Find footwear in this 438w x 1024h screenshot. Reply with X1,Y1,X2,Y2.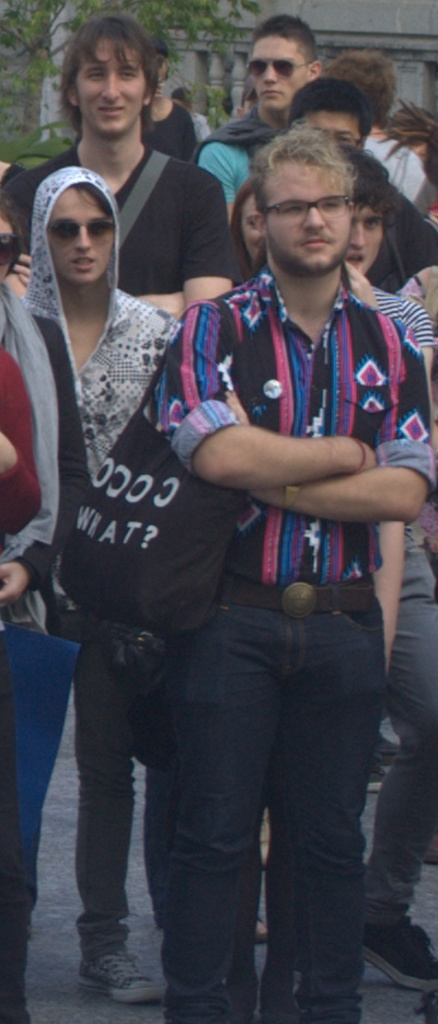
365,917,437,988.
